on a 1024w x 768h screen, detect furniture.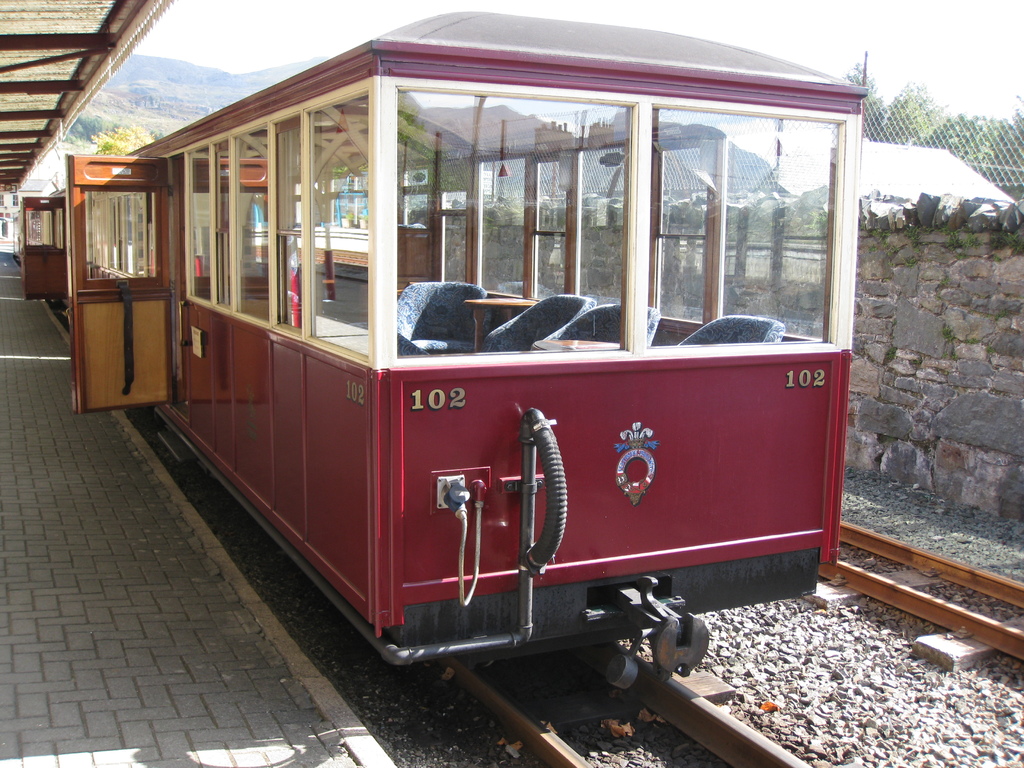
pyautogui.locateOnScreen(480, 294, 595, 351).
